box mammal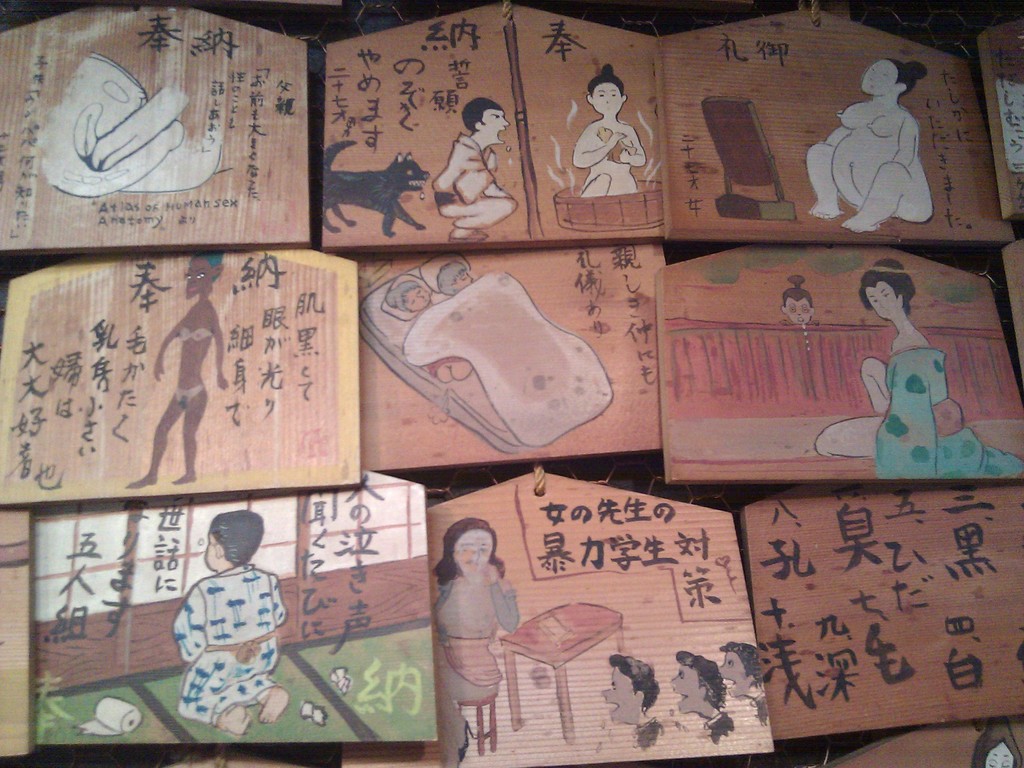
<region>437, 266, 472, 300</region>
